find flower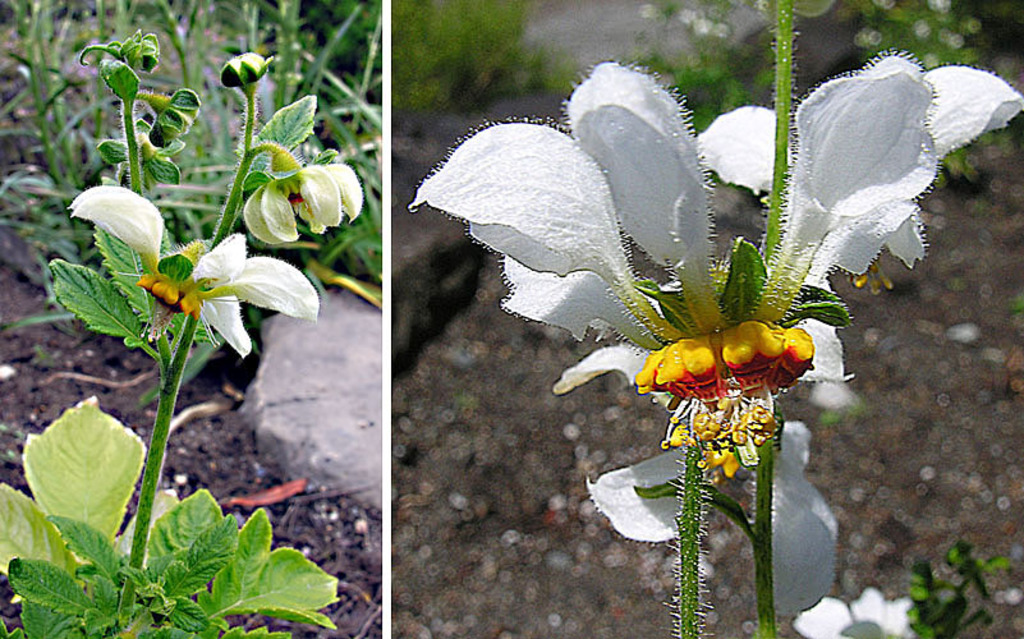
crop(780, 589, 917, 638)
